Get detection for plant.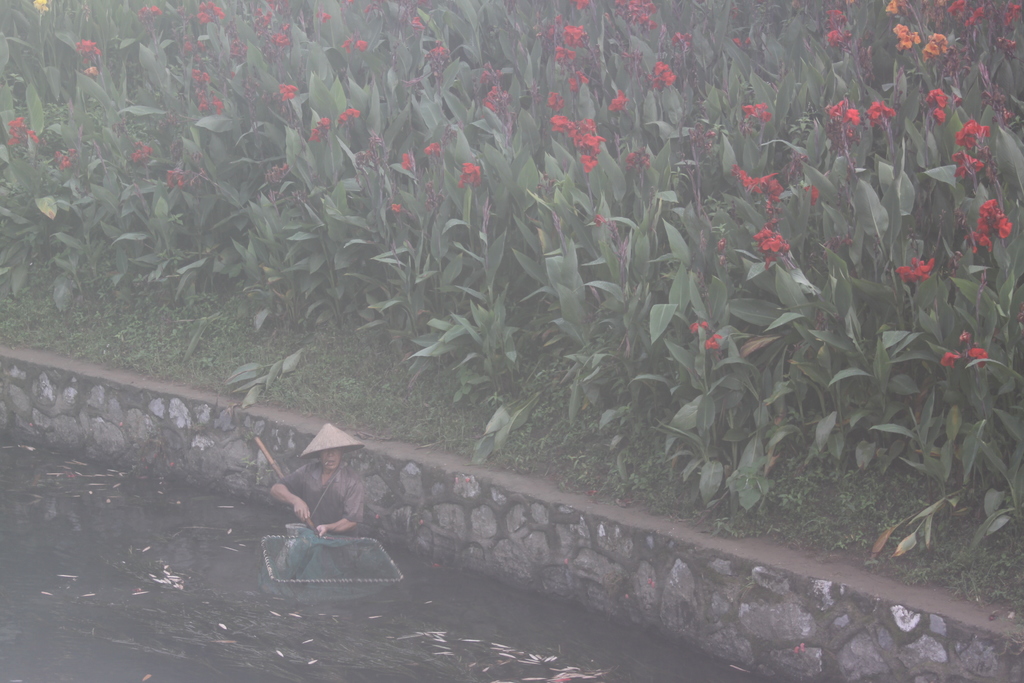
Detection: detection(853, 438, 877, 470).
